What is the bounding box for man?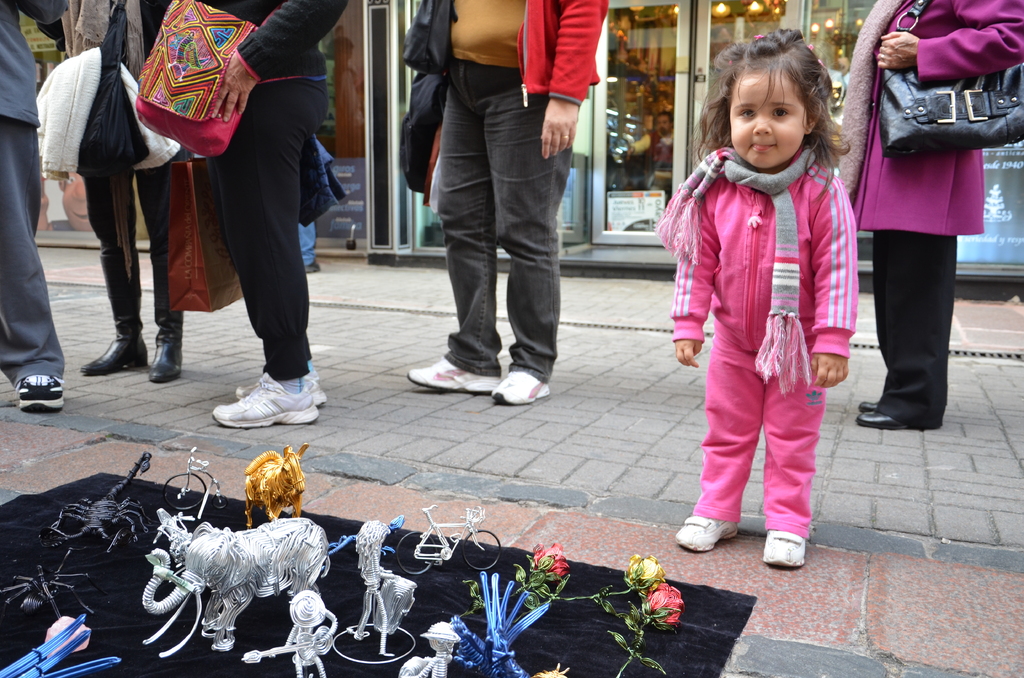
[left=0, top=0, right=73, bottom=408].
